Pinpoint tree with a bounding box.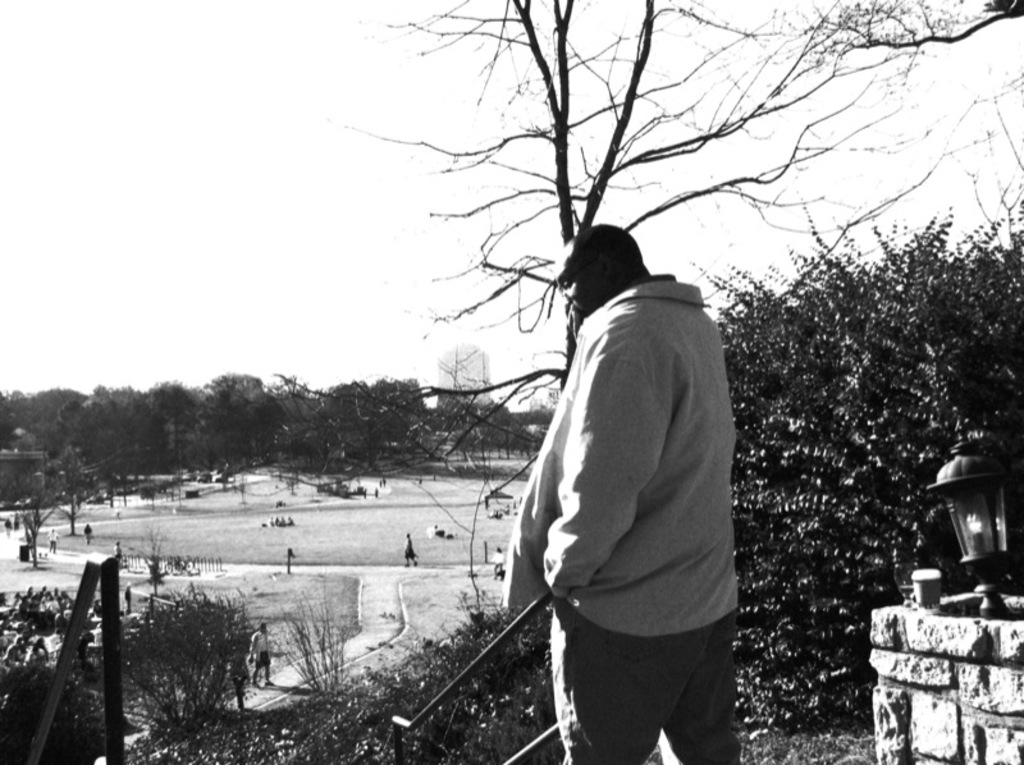
<box>77,585,250,739</box>.
